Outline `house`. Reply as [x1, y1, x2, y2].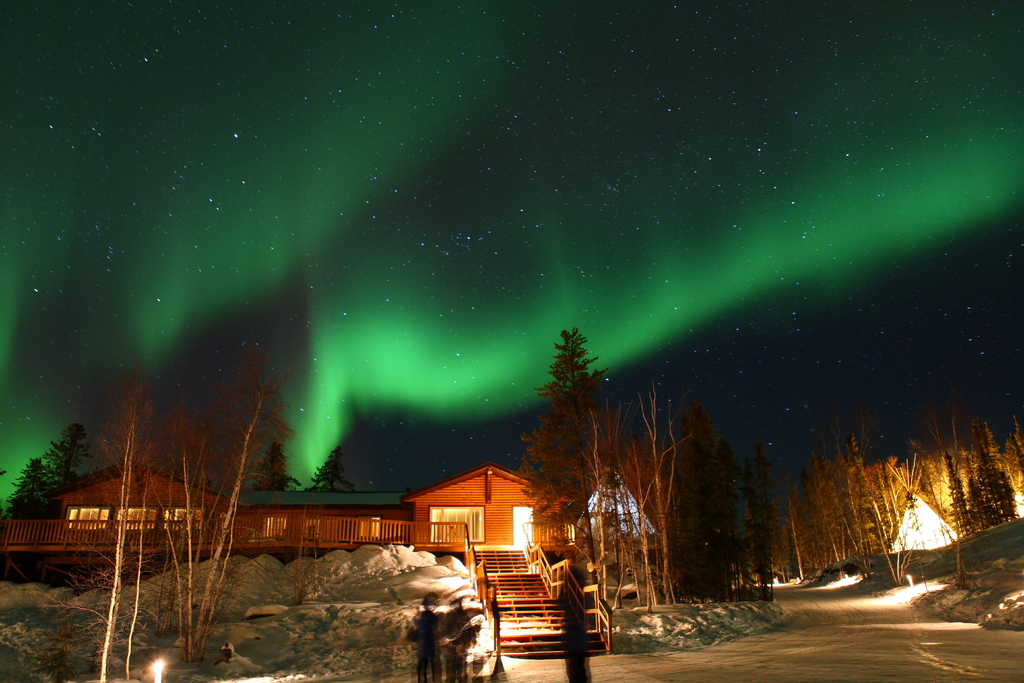
[5, 452, 672, 657].
